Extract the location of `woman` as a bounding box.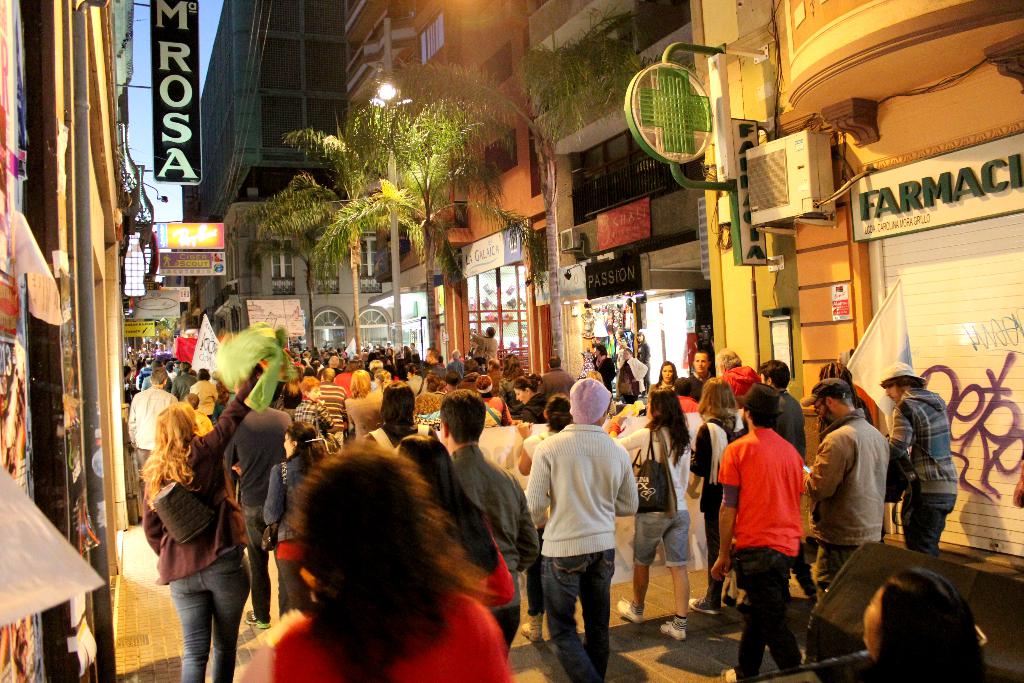
x1=479 y1=372 x2=509 y2=427.
